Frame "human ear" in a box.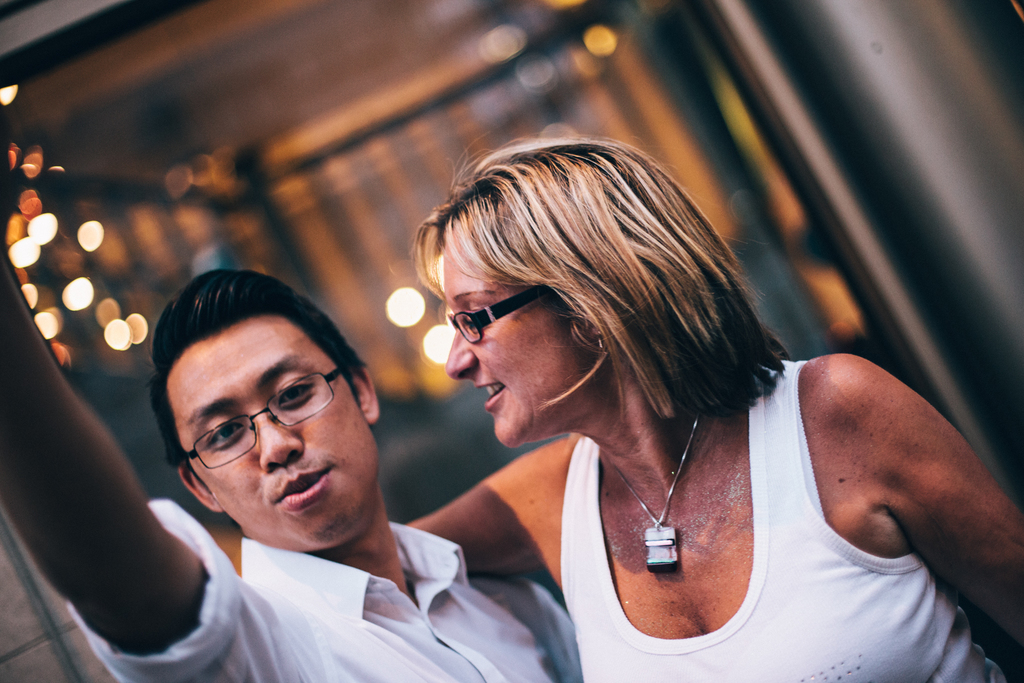
box(351, 366, 378, 420).
